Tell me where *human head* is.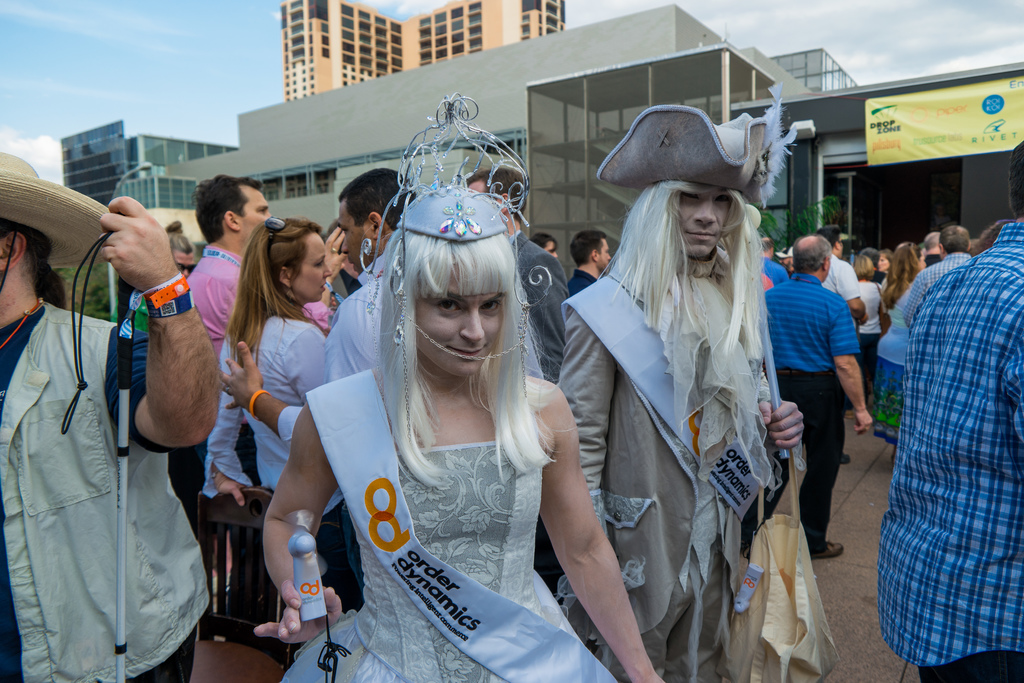
*human head* is at 644/124/760/262.
